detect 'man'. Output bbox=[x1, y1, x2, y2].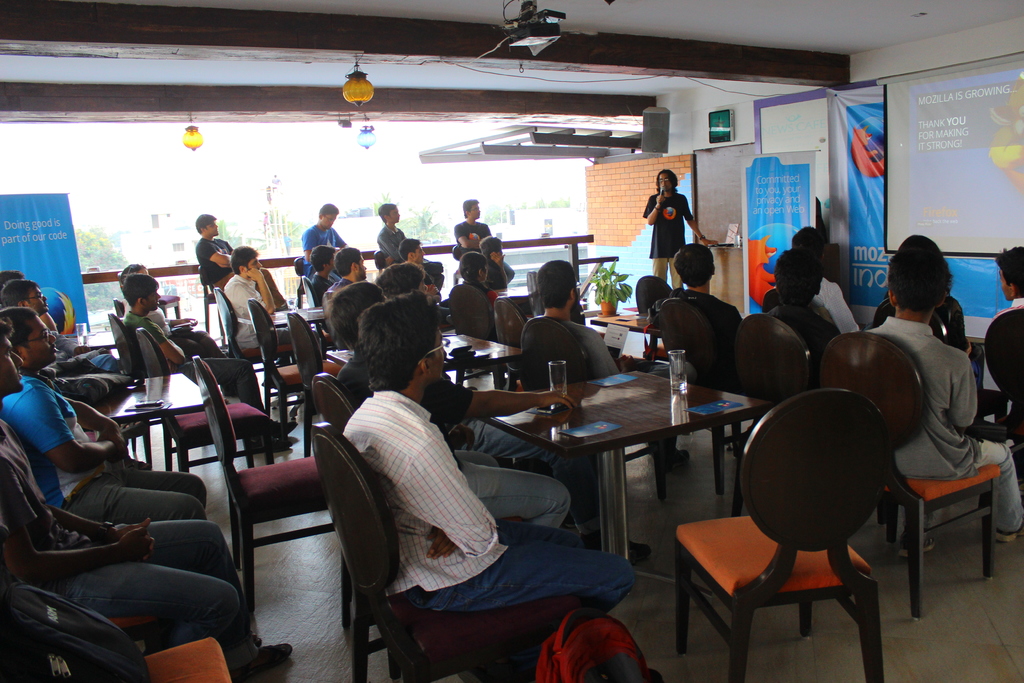
bbox=[309, 242, 337, 308].
